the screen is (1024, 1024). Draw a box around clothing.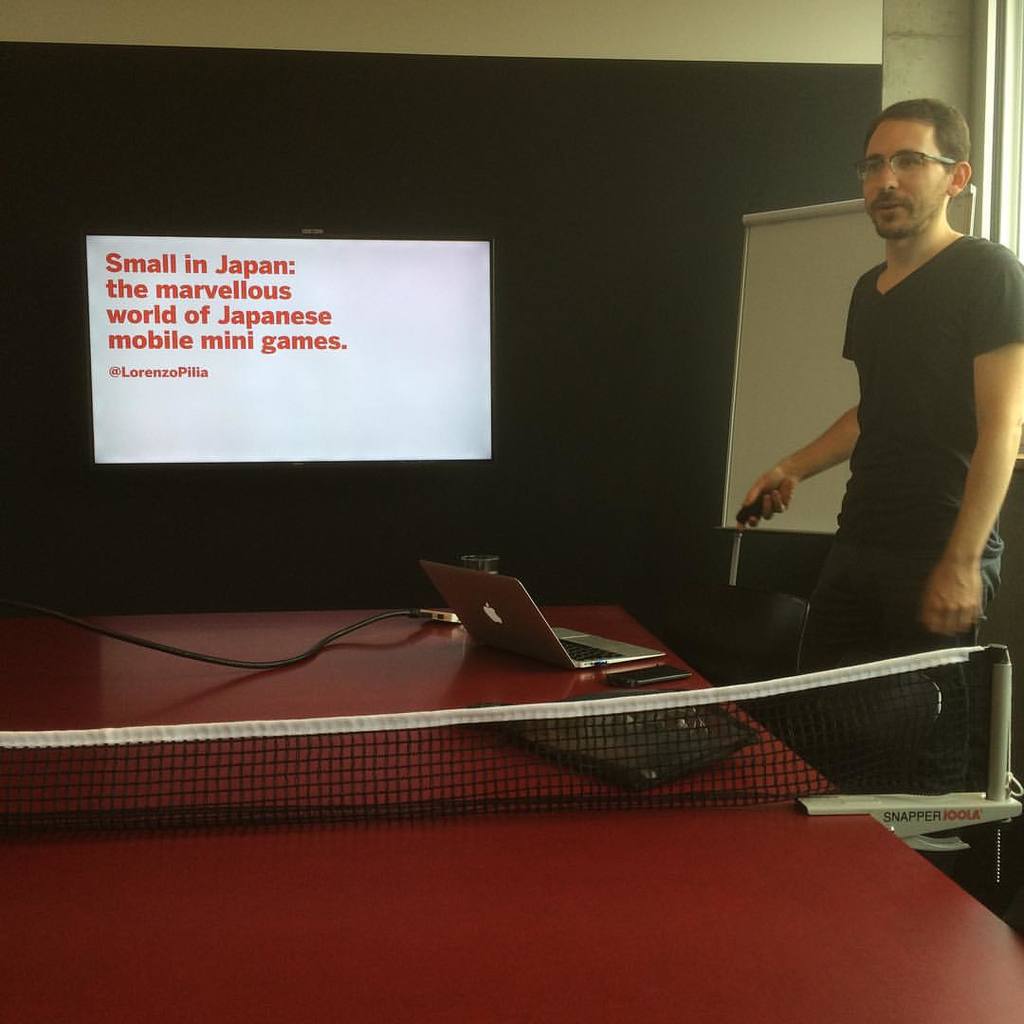
(775,224,1023,892).
